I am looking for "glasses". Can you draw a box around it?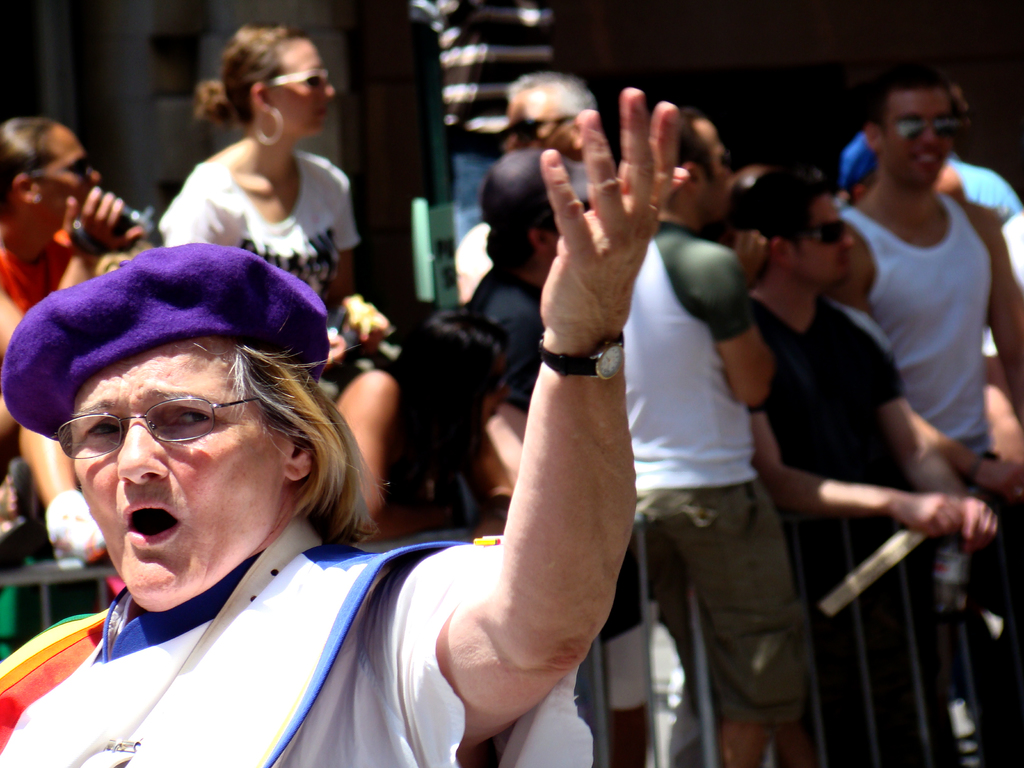
Sure, the bounding box is [55, 394, 263, 459].
